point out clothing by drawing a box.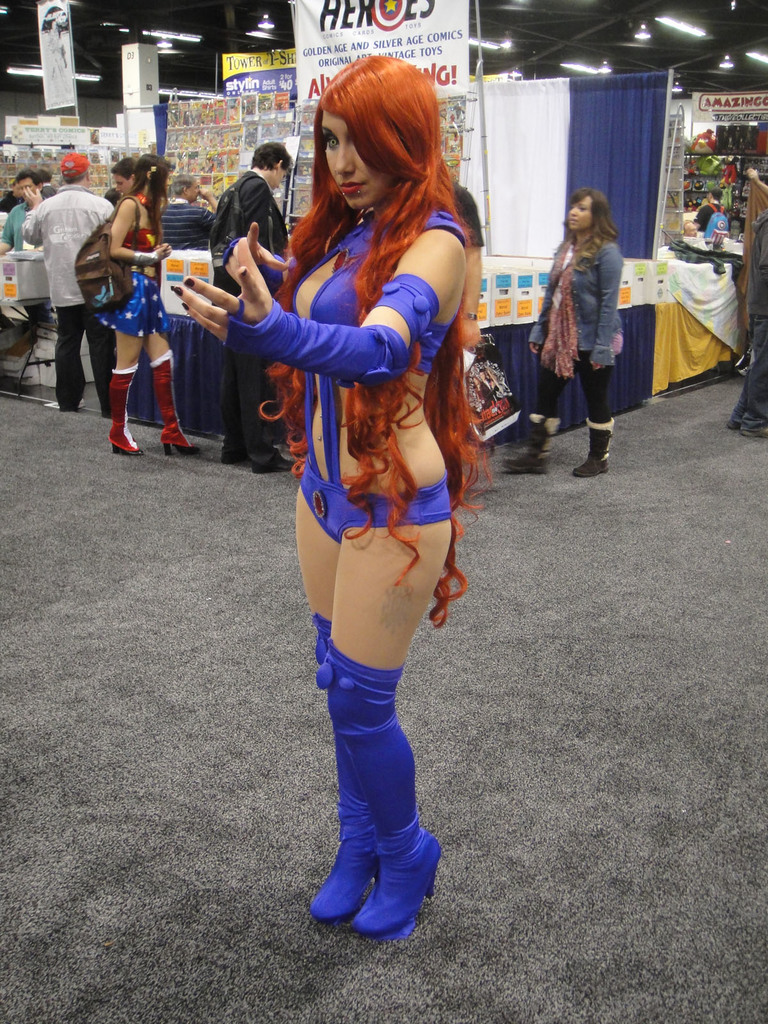
<box>159,194,218,241</box>.
